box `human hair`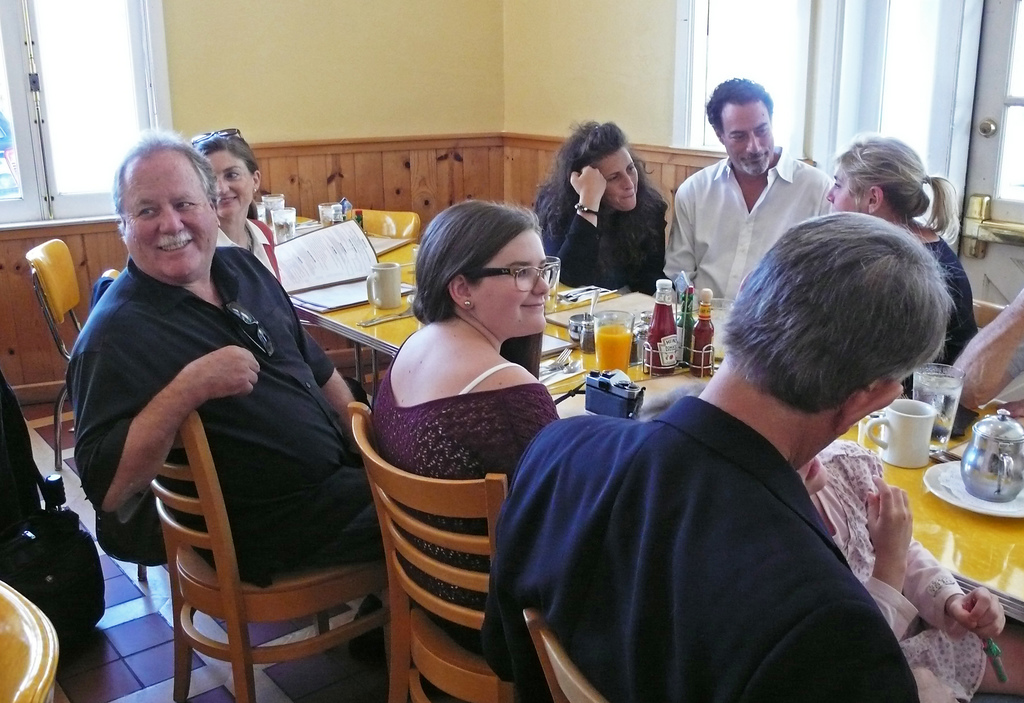
<box>414,198,543,320</box>
